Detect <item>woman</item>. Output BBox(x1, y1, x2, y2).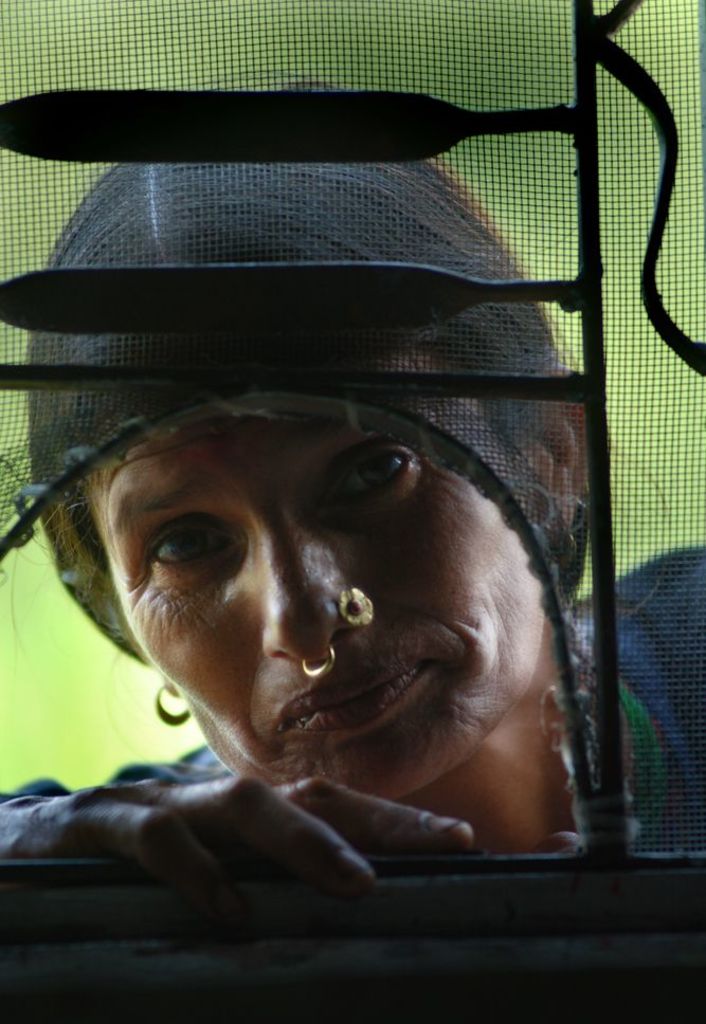
BBox(0, 160, 682, 913).
